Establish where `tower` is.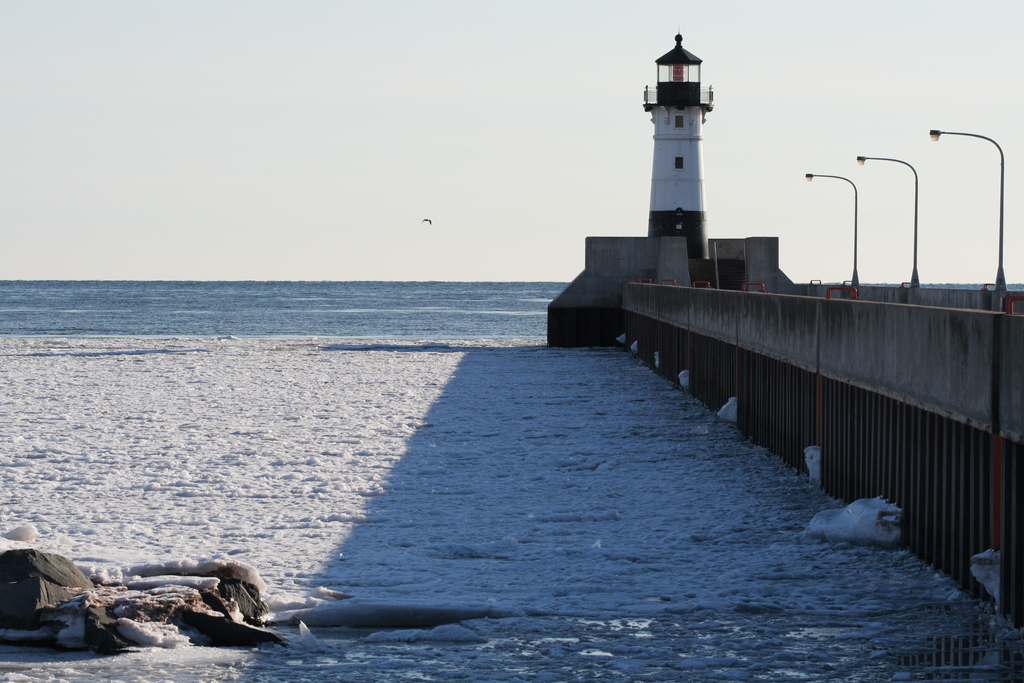
Established at [623,28,742,239].
